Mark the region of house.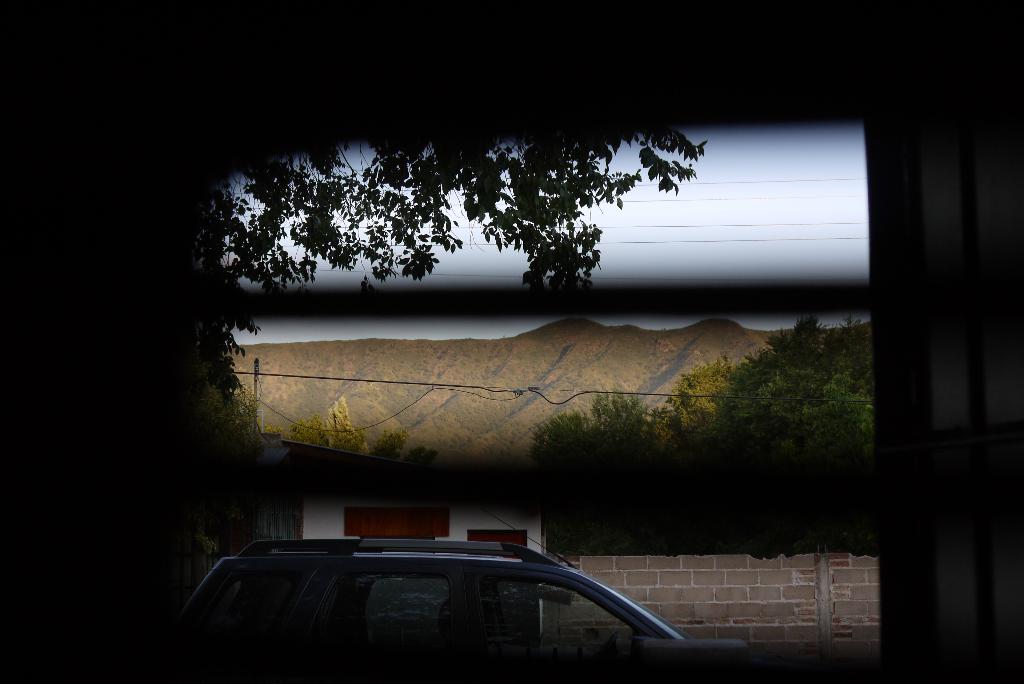
Region: (x1=228, y1=326, x2=781, y2=562).
